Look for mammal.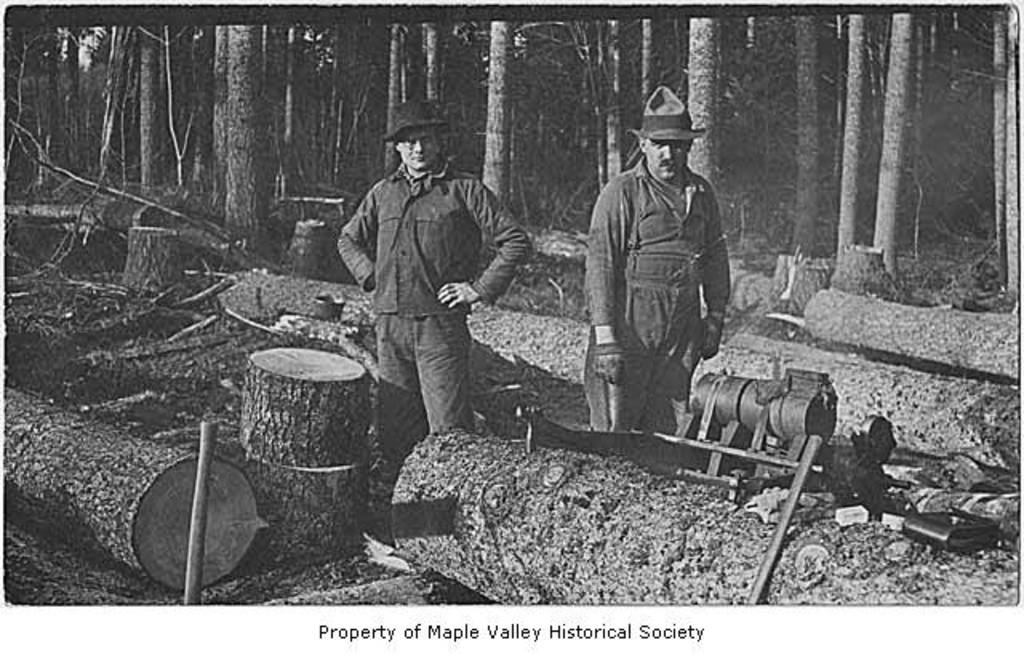
Found: box=[581, 85, 734, 432].
